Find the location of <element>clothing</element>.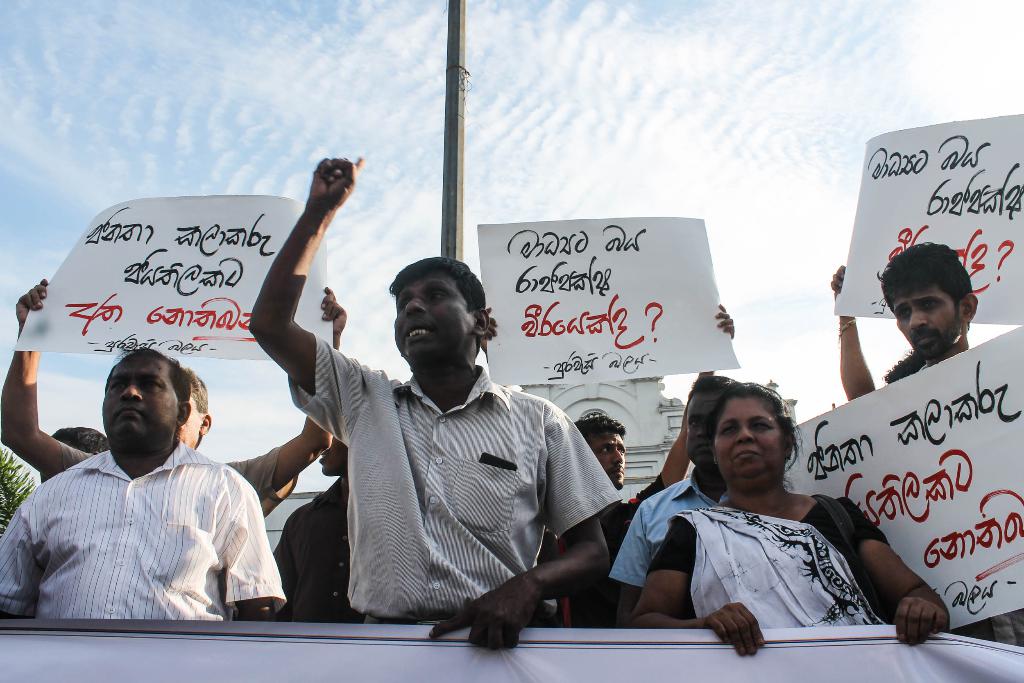
Location: (left=648, top=501, right=881, bottom=656).
